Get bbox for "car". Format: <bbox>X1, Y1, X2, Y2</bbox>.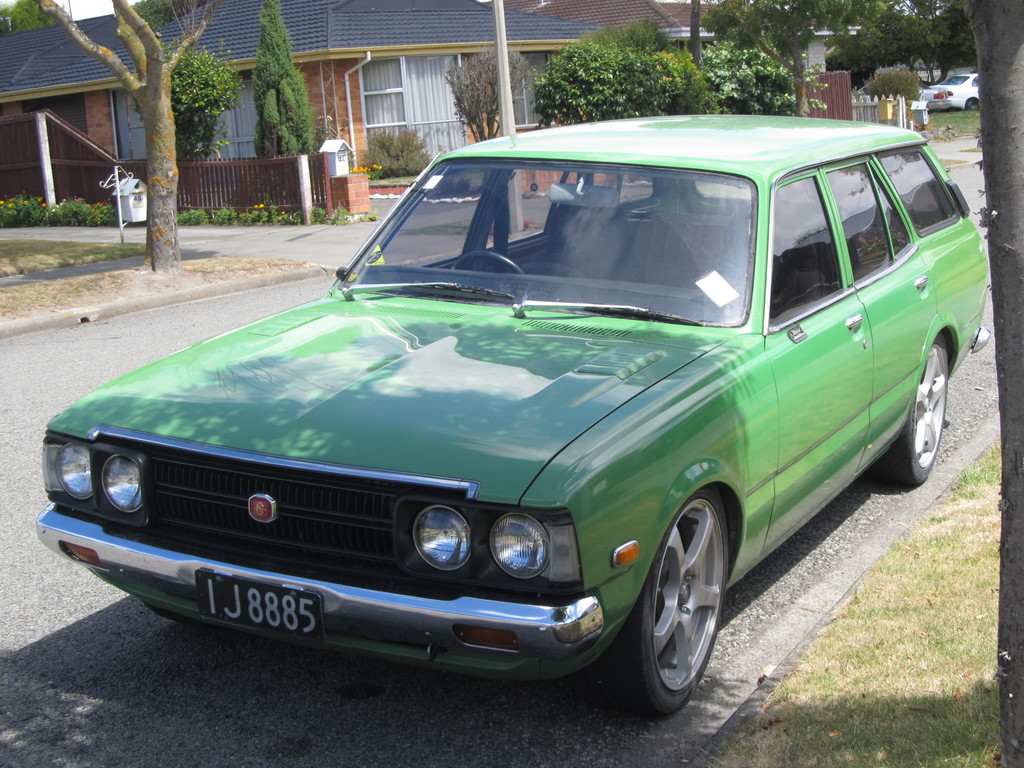
<bbox>924, 71, 984, 114</bbox>.
